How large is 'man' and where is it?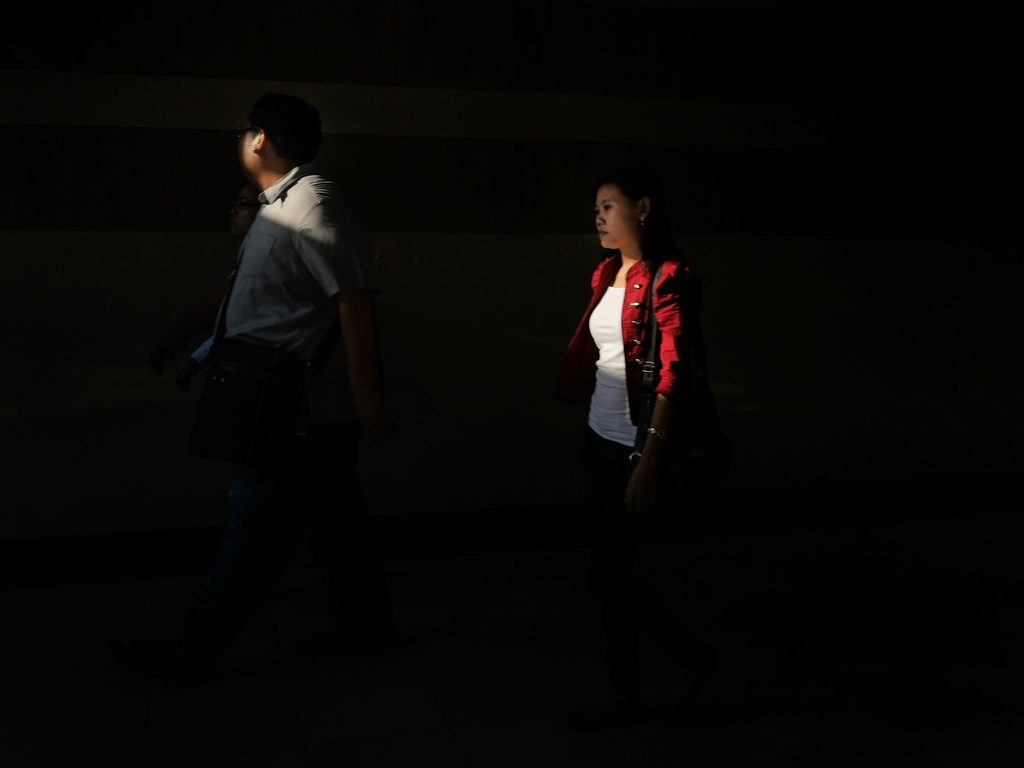
Bounding box: box=[191, 85, 404, 598].
